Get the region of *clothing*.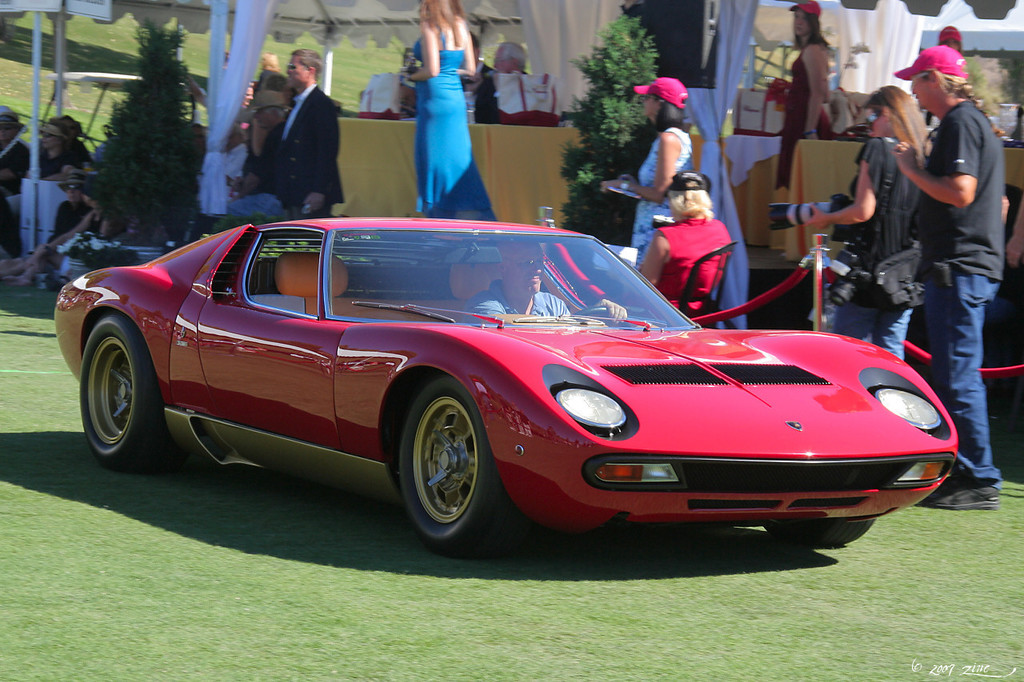
bbox(251, 89, 341, 220).
